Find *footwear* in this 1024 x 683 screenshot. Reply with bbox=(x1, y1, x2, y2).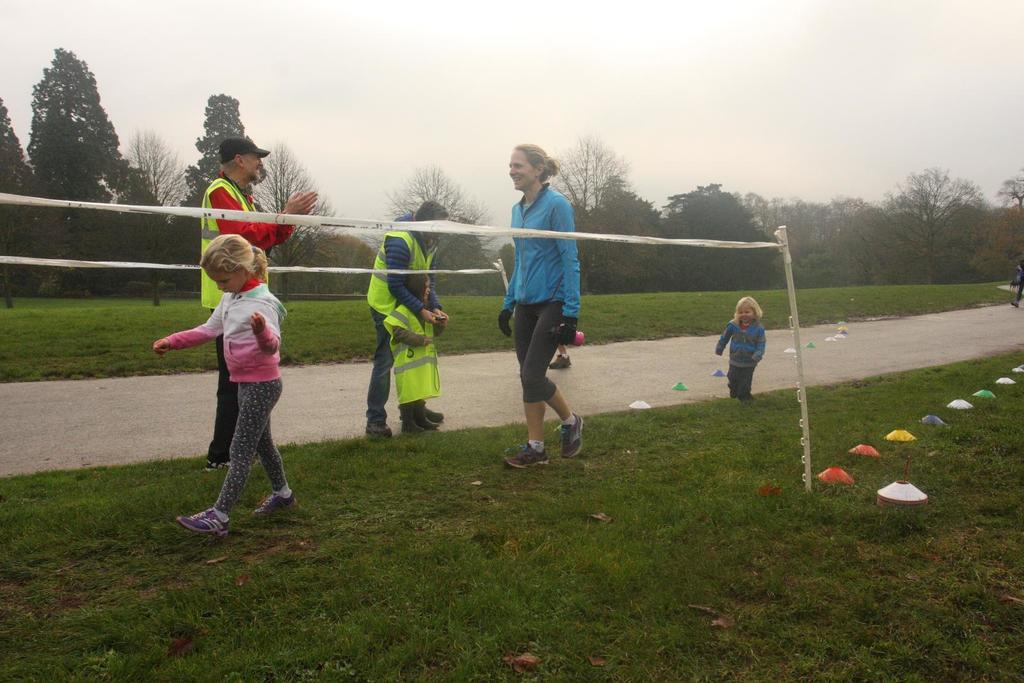
bbox=(364, 416, 397, 440).
